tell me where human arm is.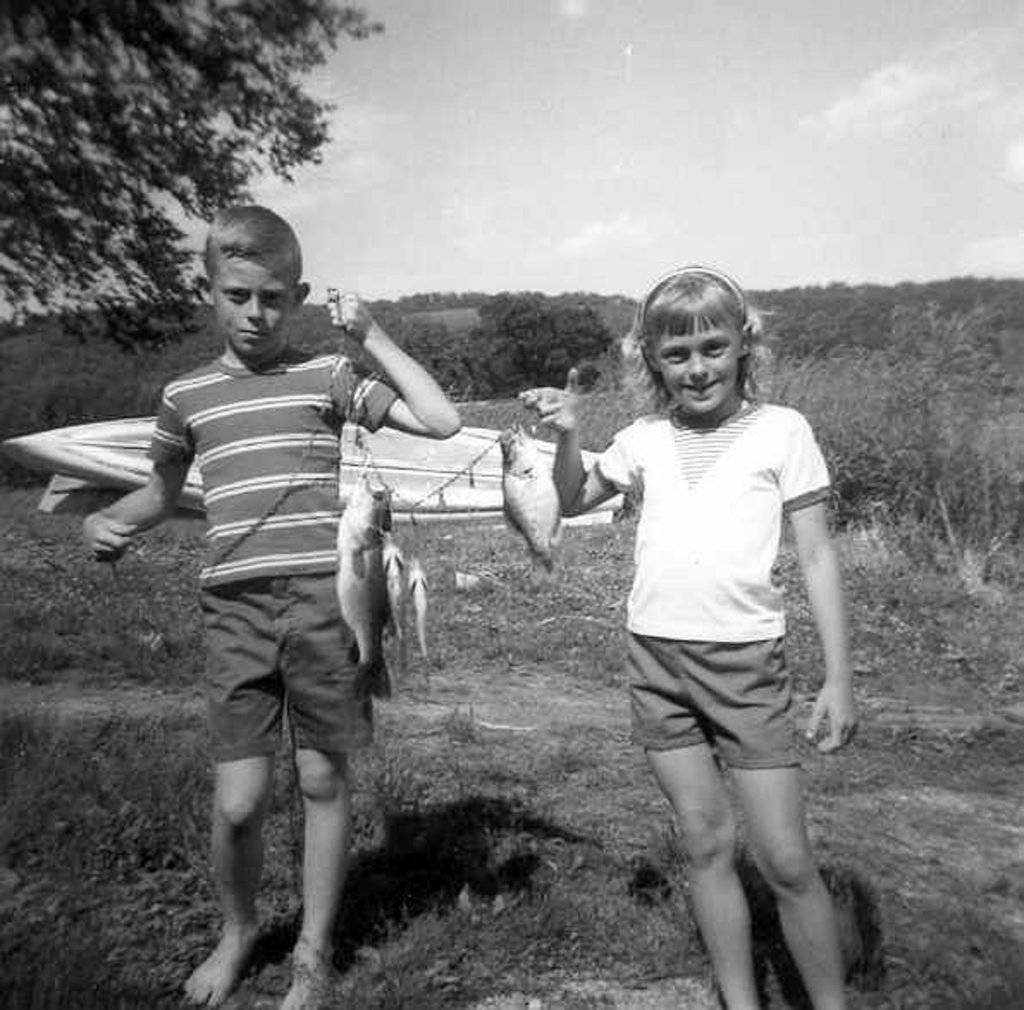
human arm is at locate(339, 323, 470, 456).
